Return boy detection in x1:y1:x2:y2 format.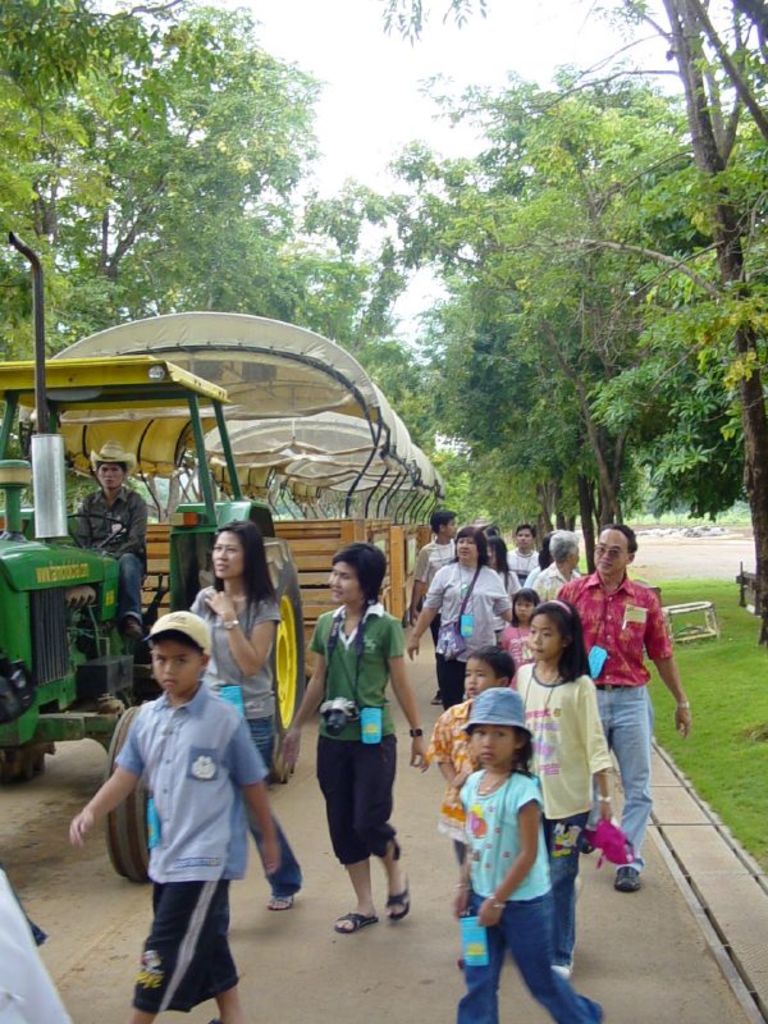
499:530:561:594.
